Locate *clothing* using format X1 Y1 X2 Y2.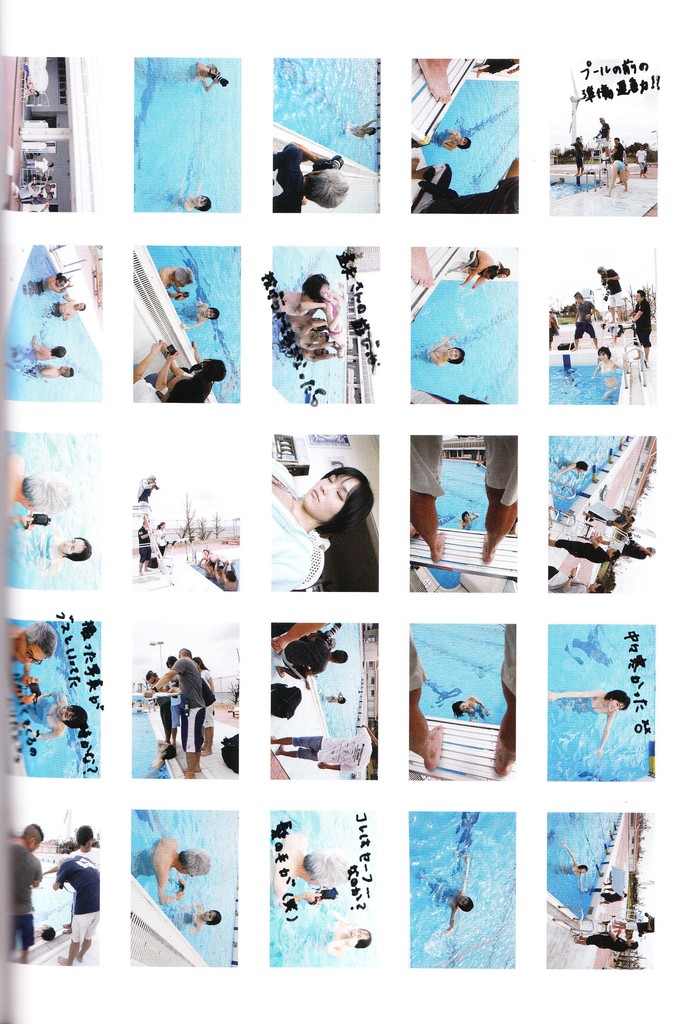
599 510 627 528.
